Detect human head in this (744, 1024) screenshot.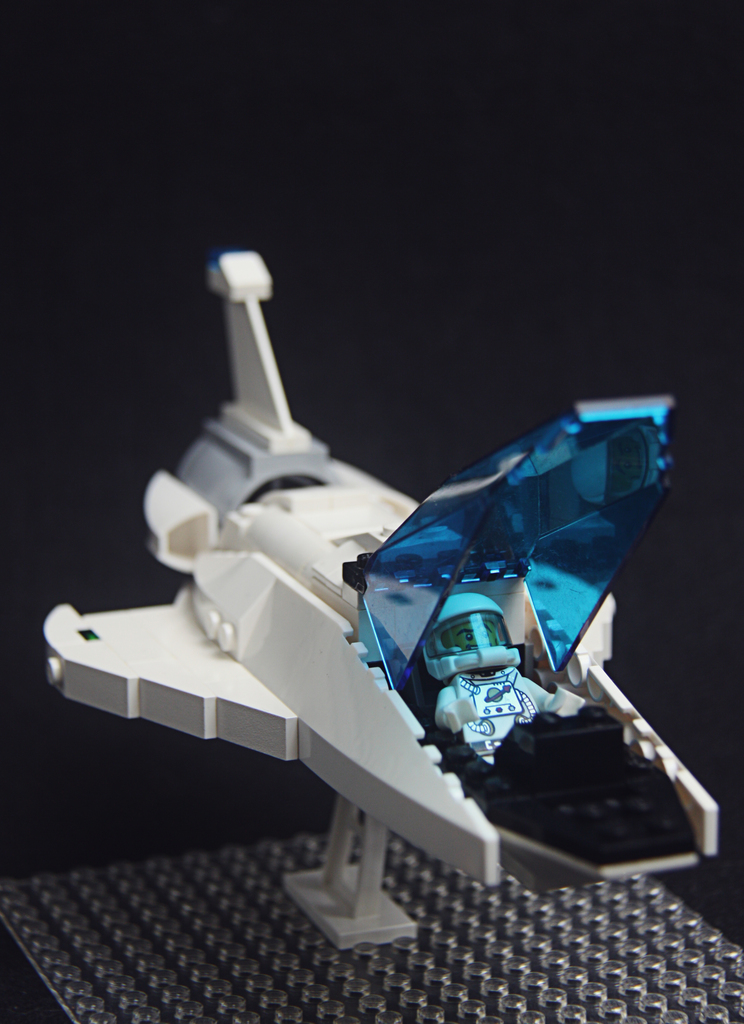
Detection: bbox=[446, 618, 507, 648].
